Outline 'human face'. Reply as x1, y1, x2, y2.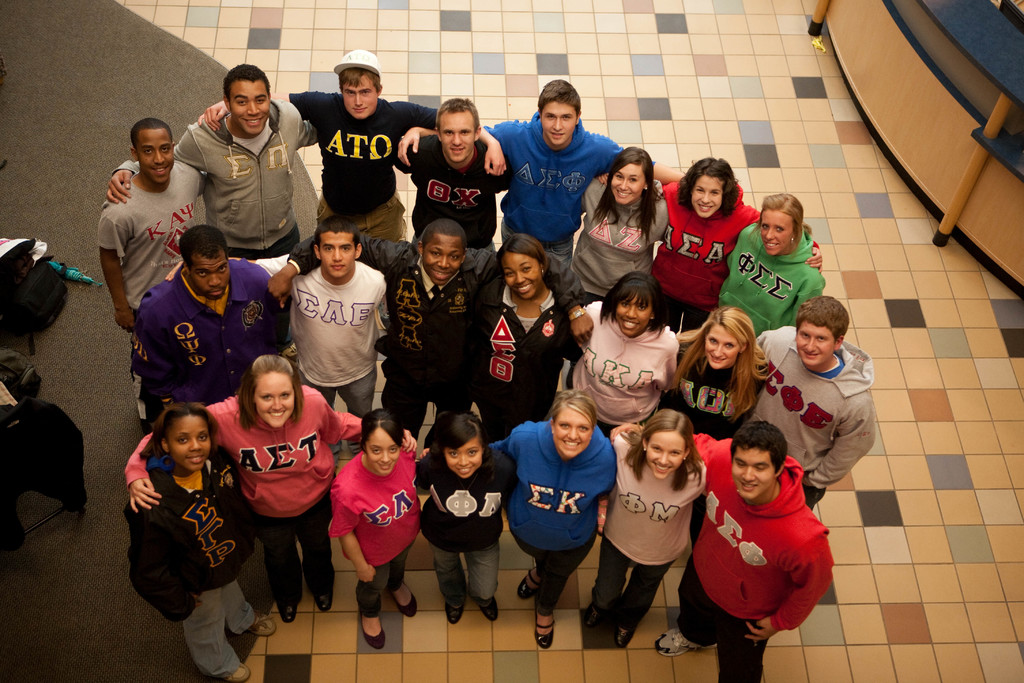
503, 251, 542, 295.
